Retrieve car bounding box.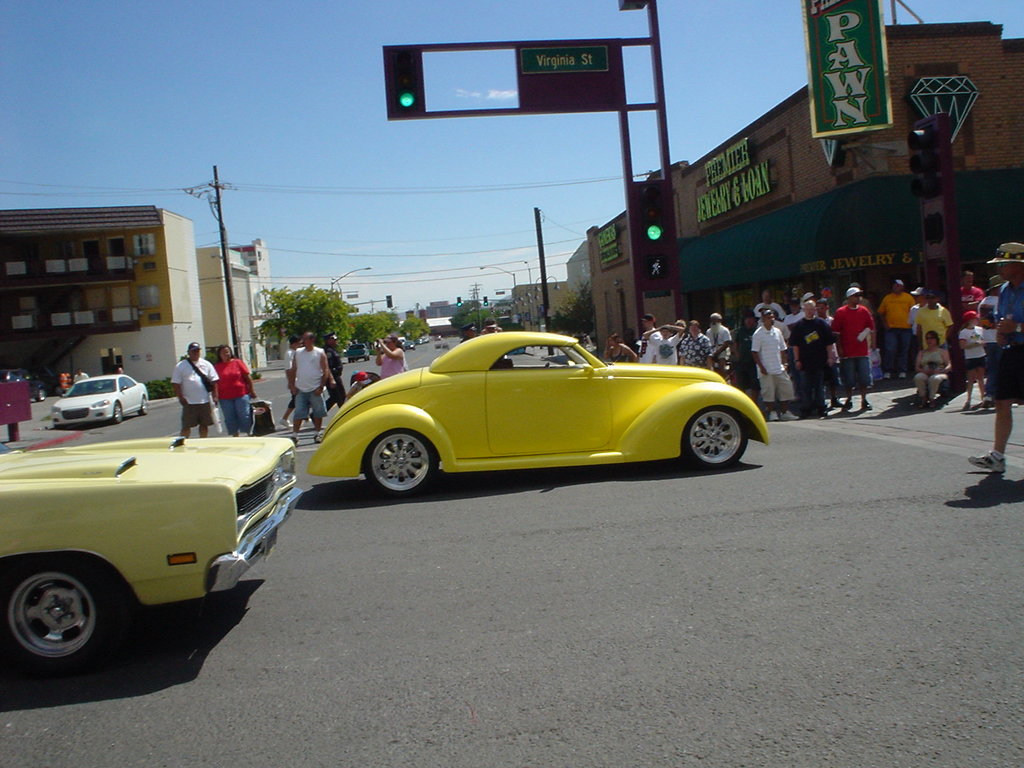
Bounding box: (x1=0, y1=433, x2=299, y2=671).
